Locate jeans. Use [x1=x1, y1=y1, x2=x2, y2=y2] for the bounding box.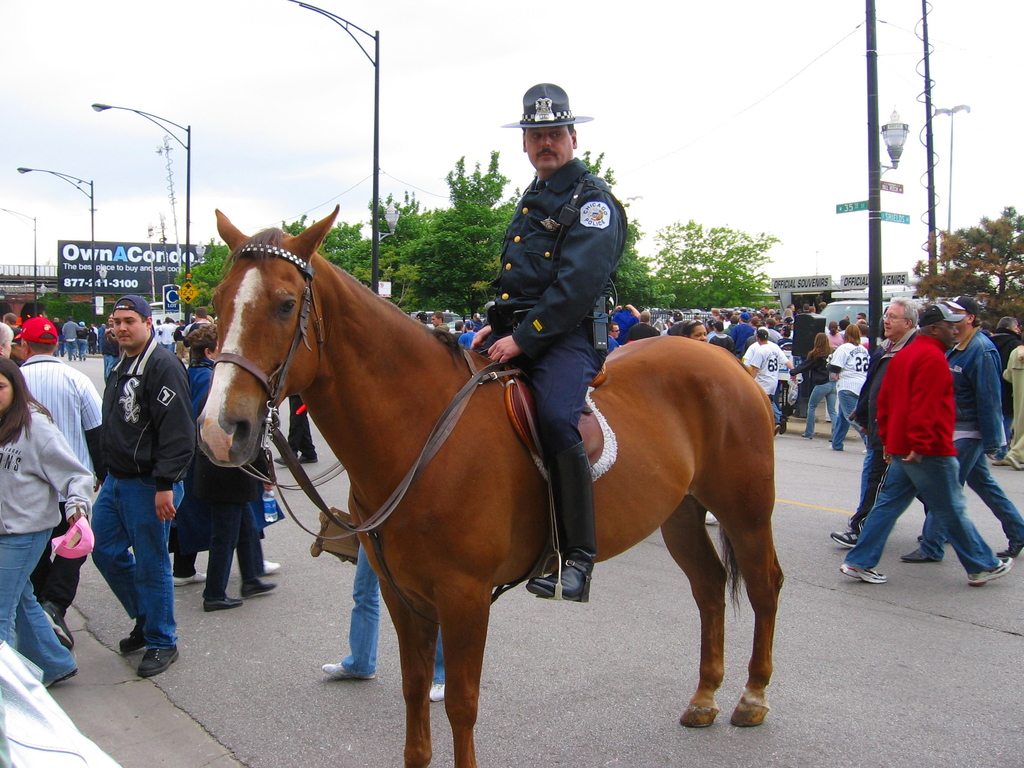
[x1=916, y1=435, x2=1023, y2=554].
